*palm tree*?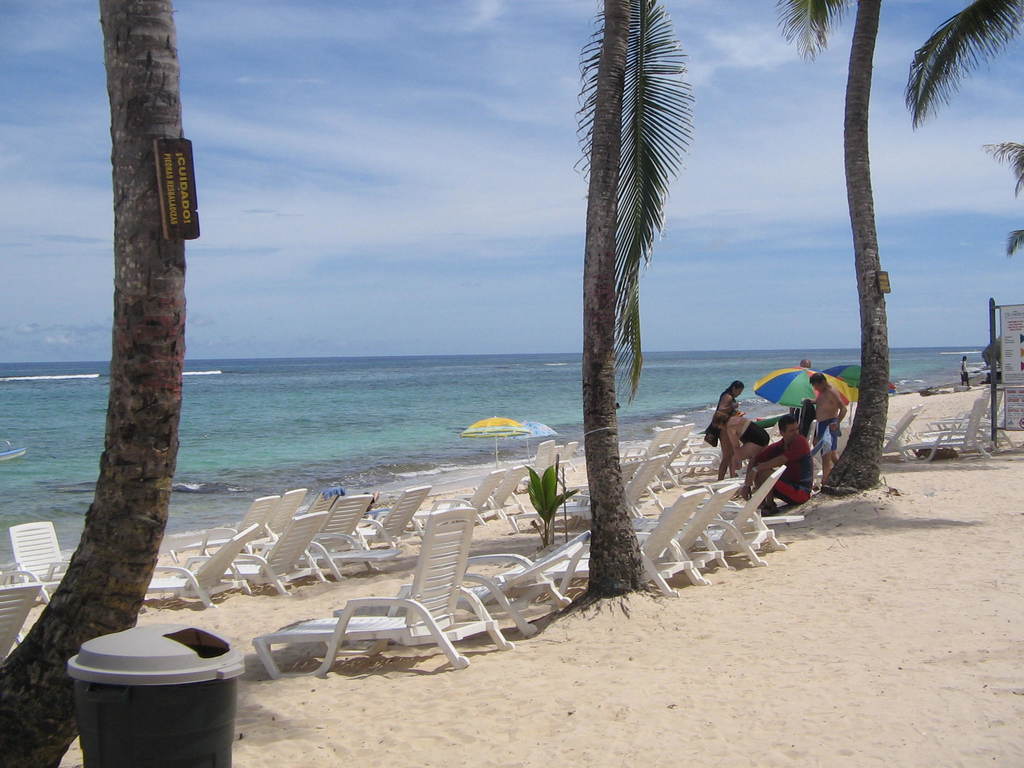
Rect(542, 0, 700, 623)
